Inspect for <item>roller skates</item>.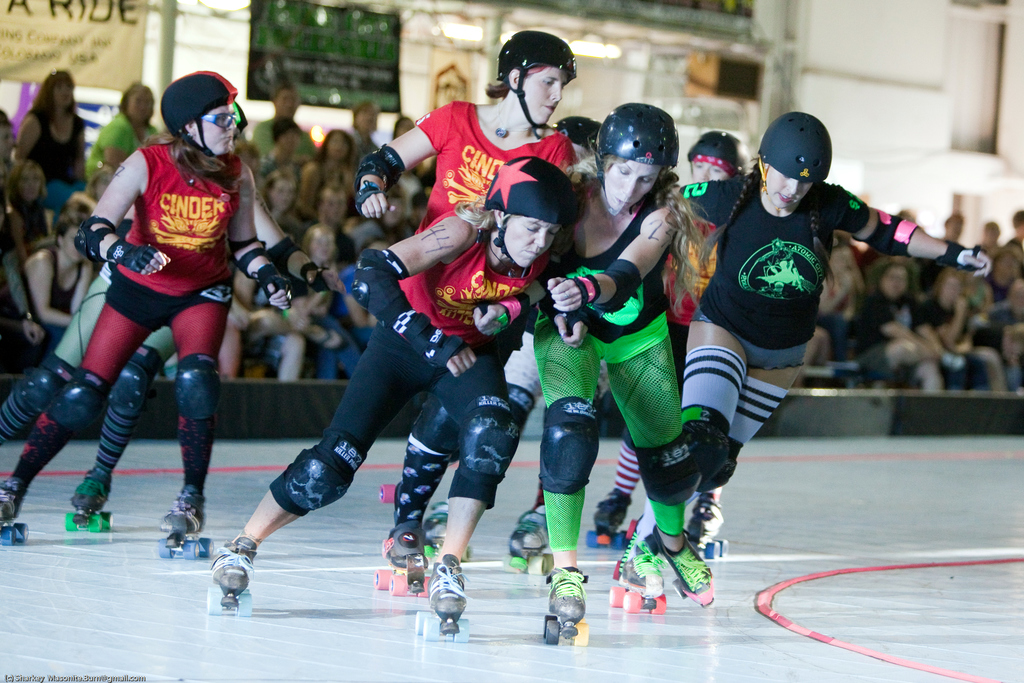
Inspection: select_region(684, 487, 730, 557).
